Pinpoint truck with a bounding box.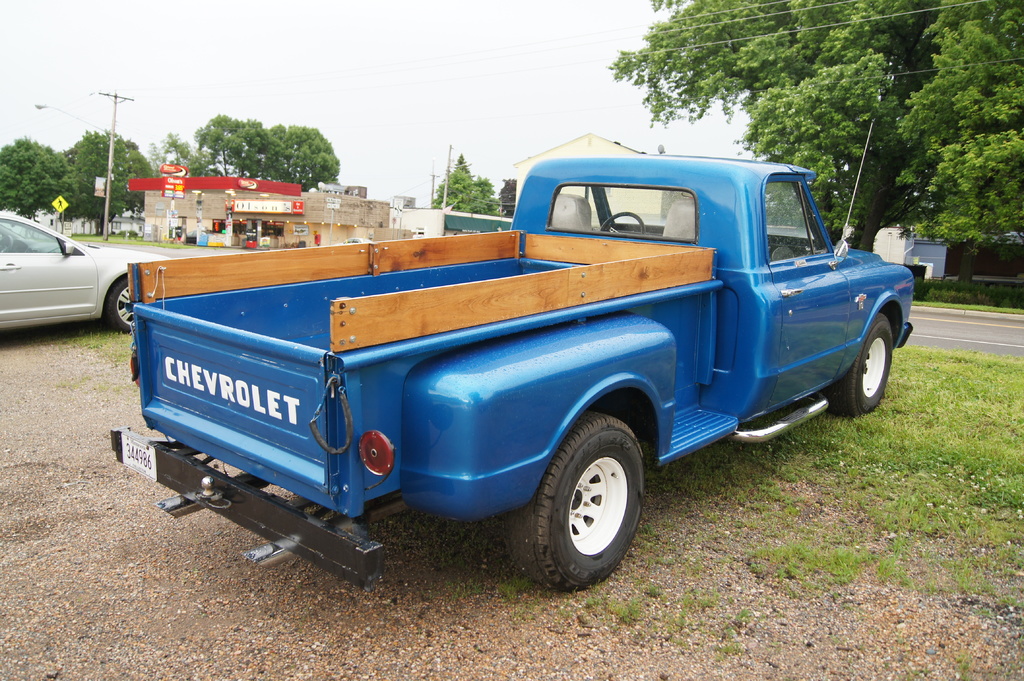
<region>106, 160, 918, 601</region>.
